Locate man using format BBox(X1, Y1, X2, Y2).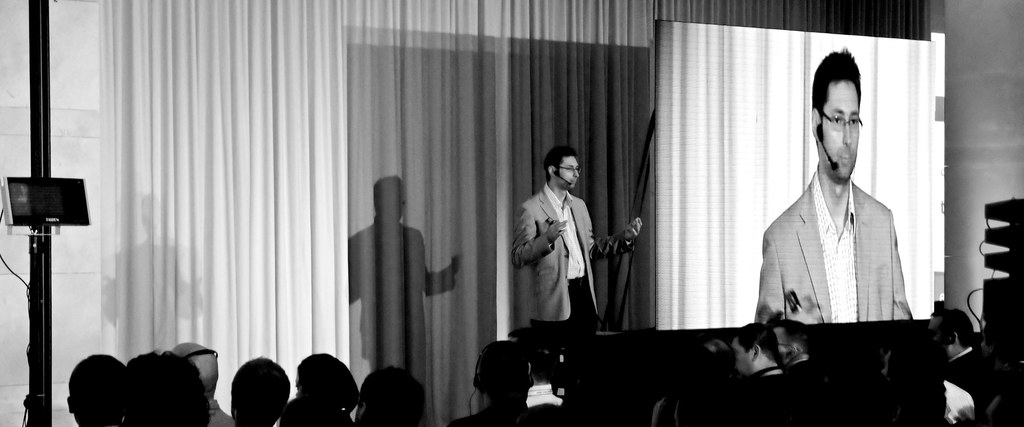
BBox(513, 146, 618, 368).
